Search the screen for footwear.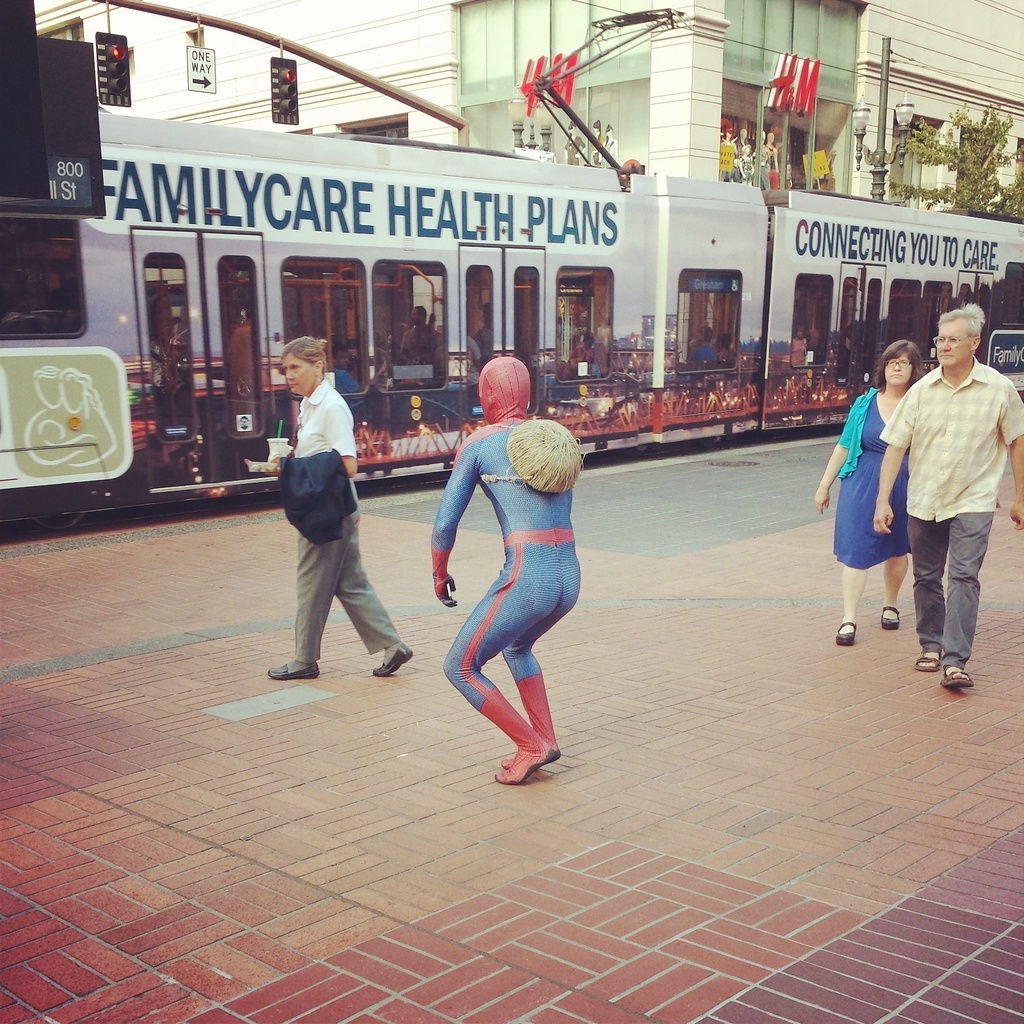
Found at left=373, top=640, right=417, bottom=679.
